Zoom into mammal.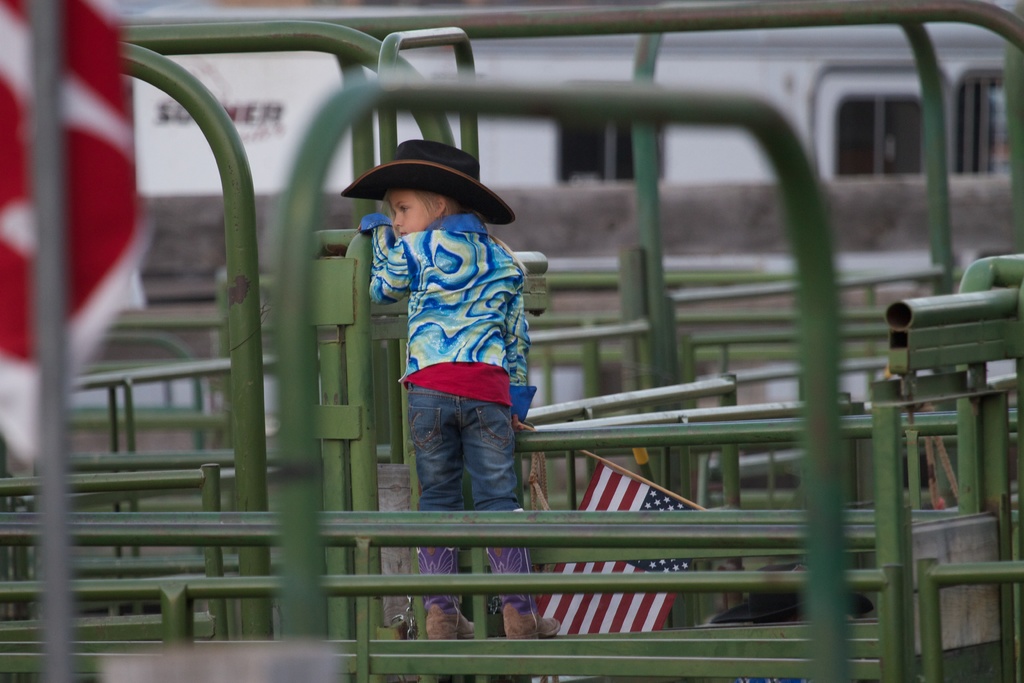
Zoom target: x1=353 y1=175 x2=566 y2=586.
